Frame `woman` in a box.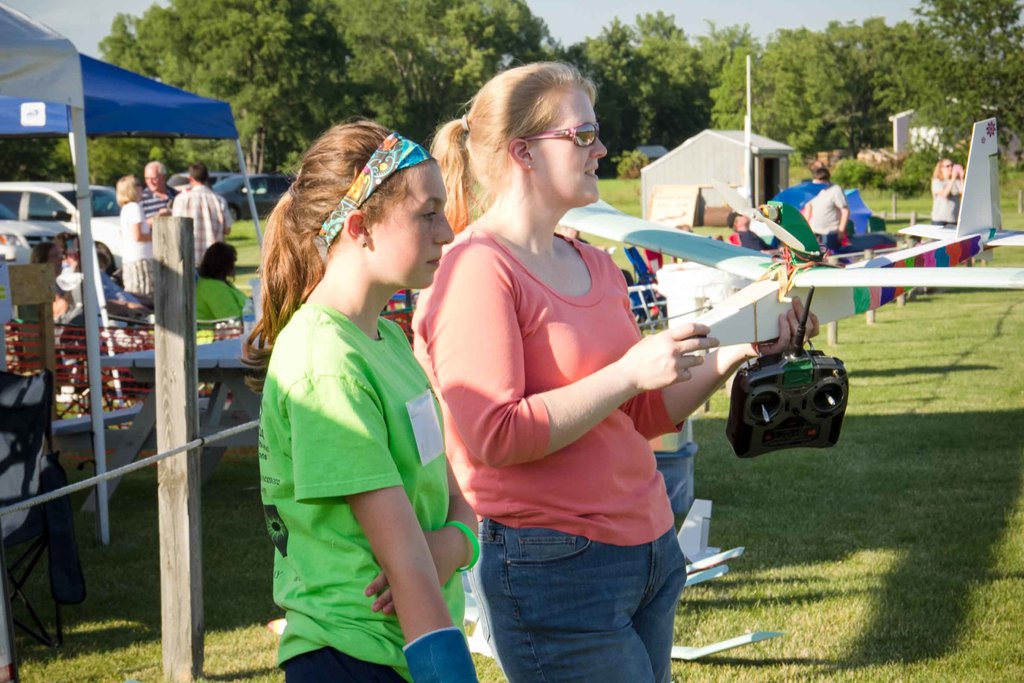
191/241/253/329.
